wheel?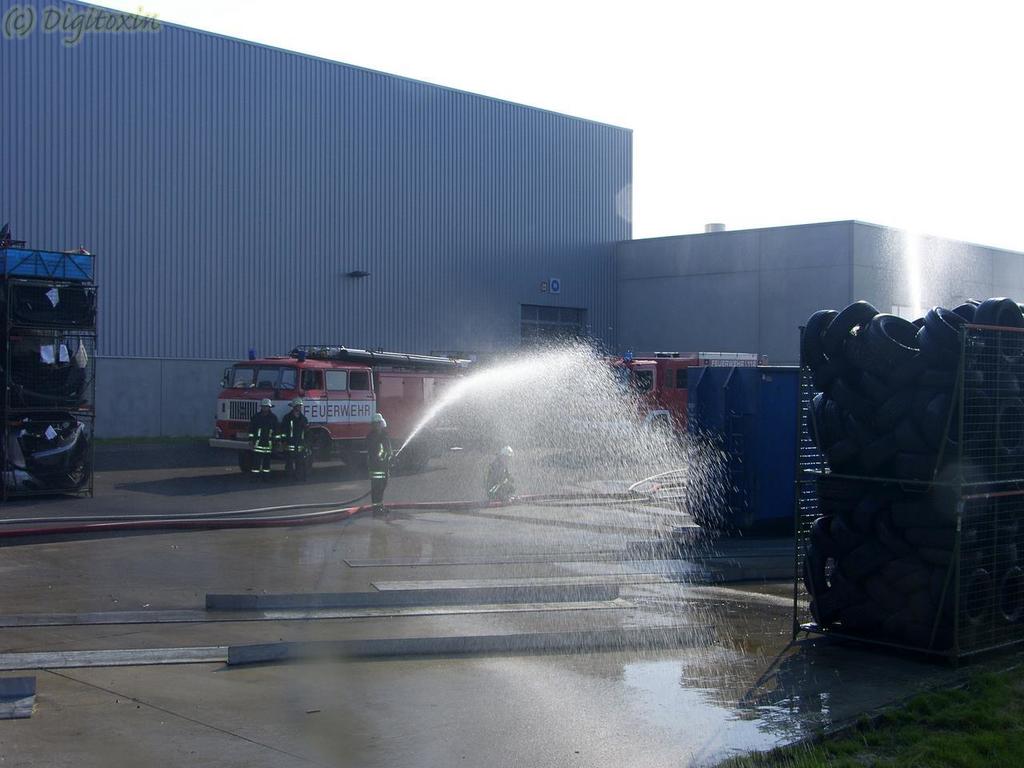
select_region(295, 446, 318, 470)
